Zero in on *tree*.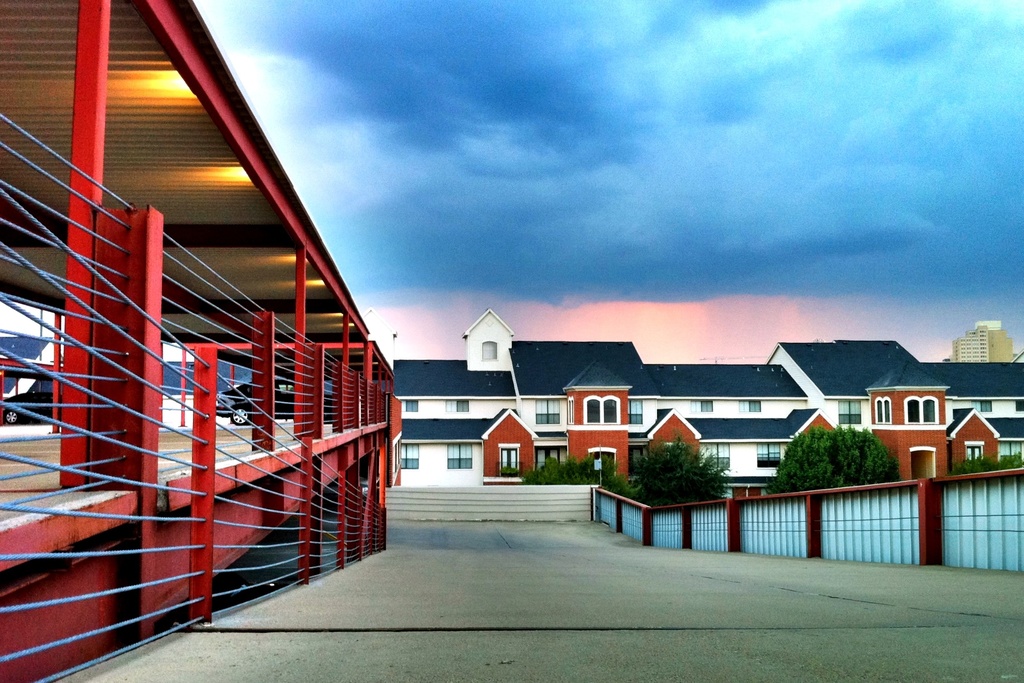
Zeroed in: (x1=957, y1=448, x2=1023, y2=478).
